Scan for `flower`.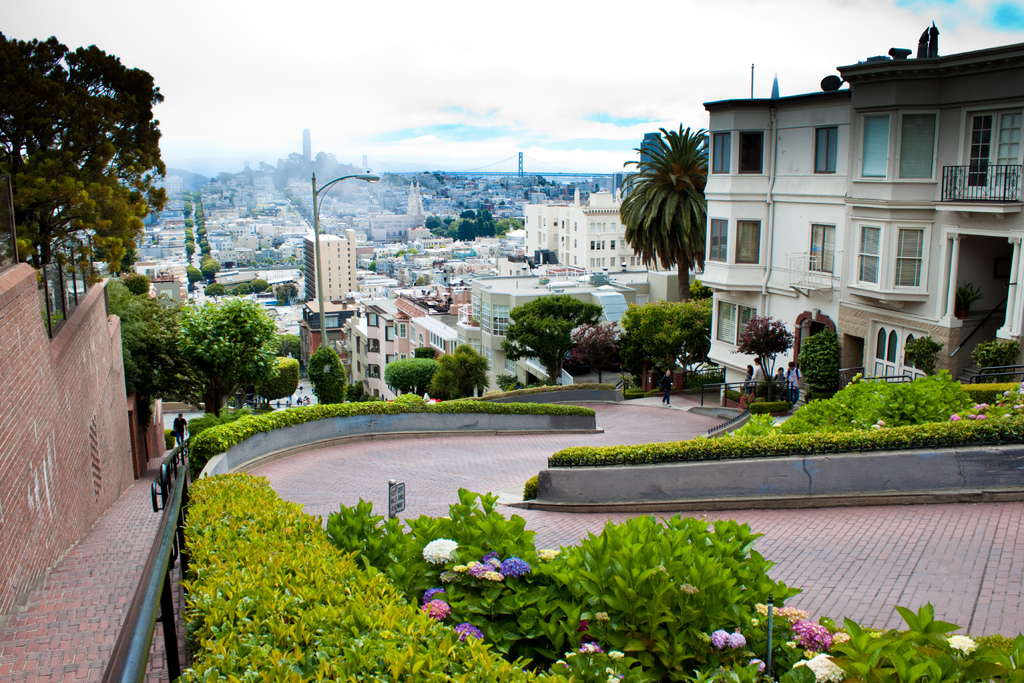
Scan result: 794, 651, 855, 682.
